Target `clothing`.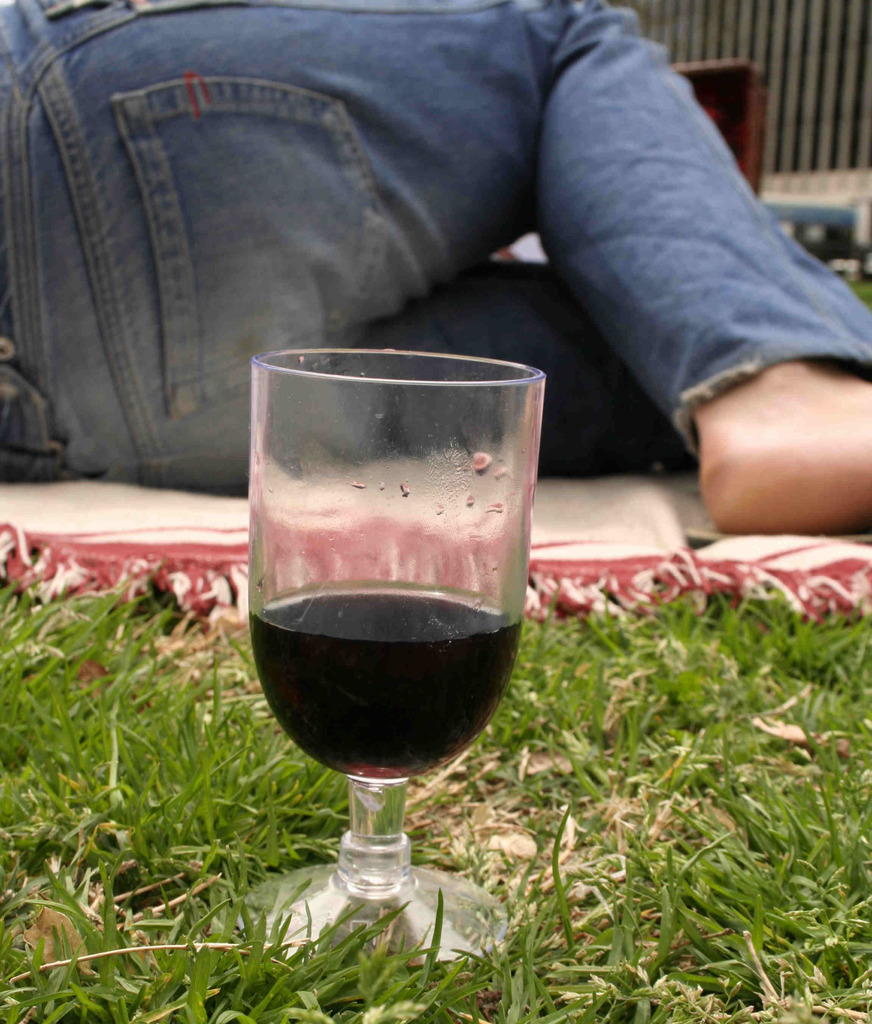
Target region: <box>65,0,864,433</box>.
